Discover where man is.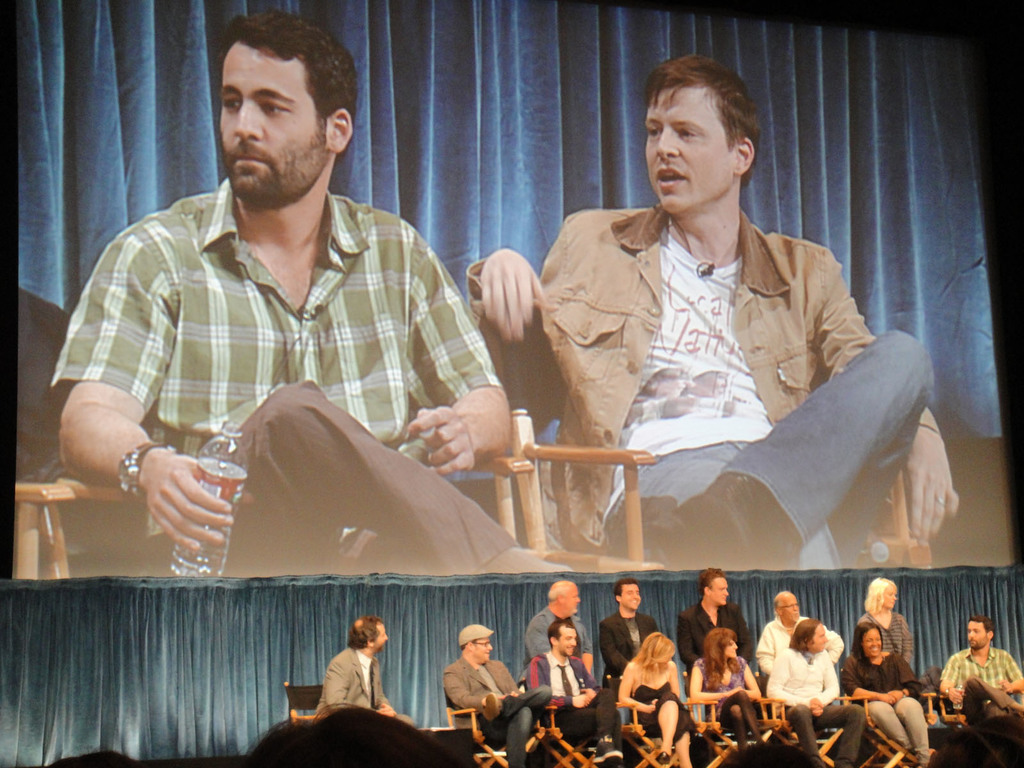
Discovered at BBox(748, 585, 849, 662).
